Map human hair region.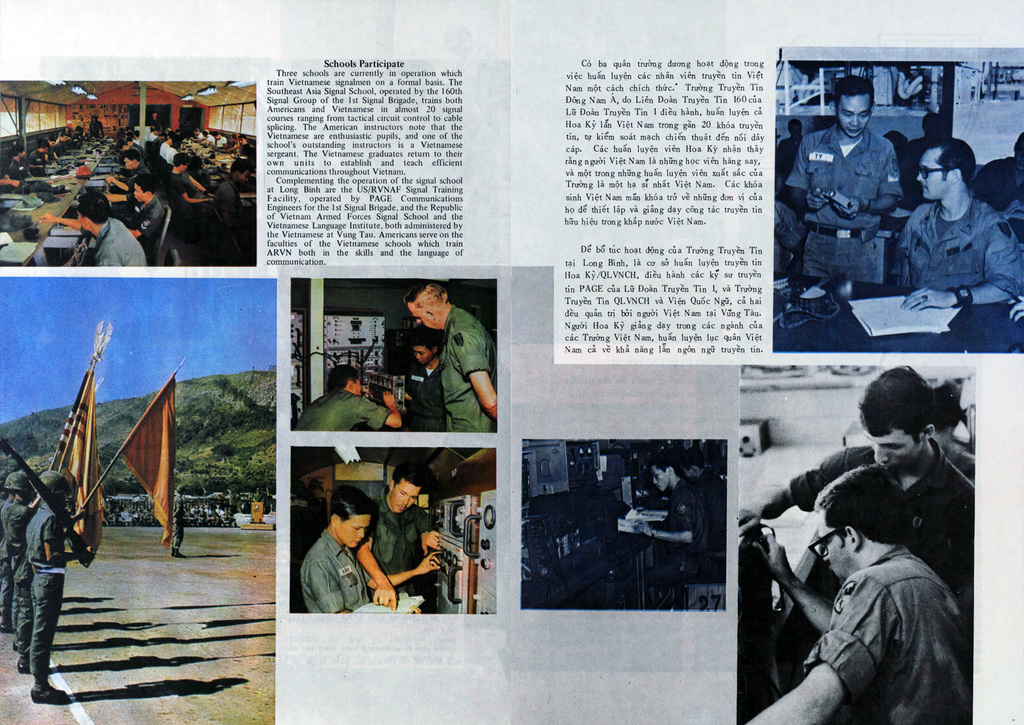
Mapped to bbox(388, 460, 427, 487).
